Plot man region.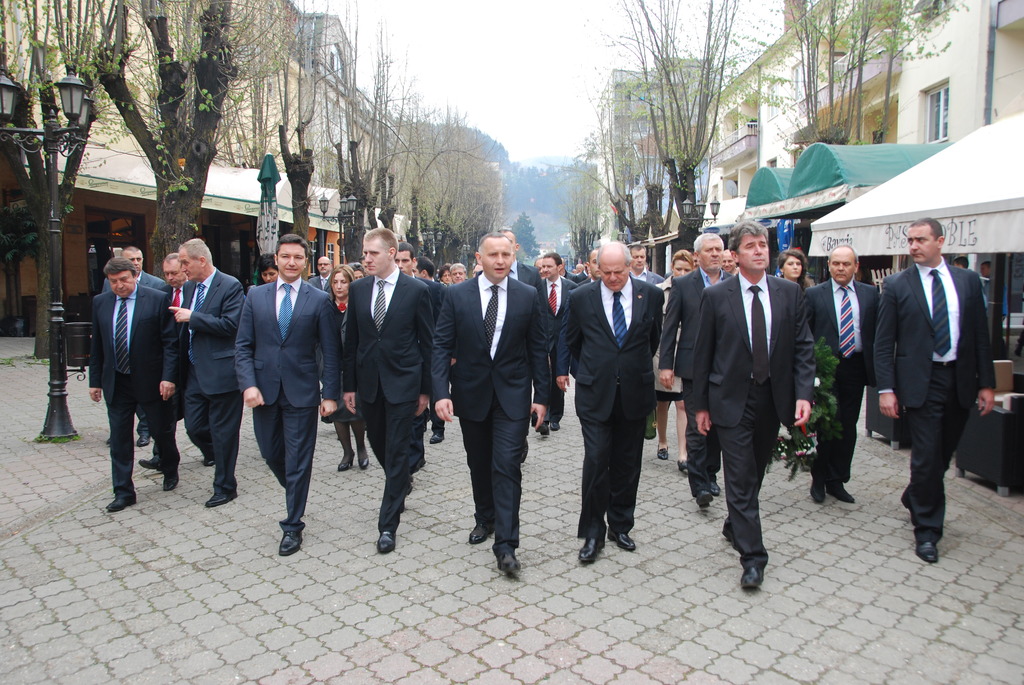
Plotted at l=89, t=246, r=178, b=450.
